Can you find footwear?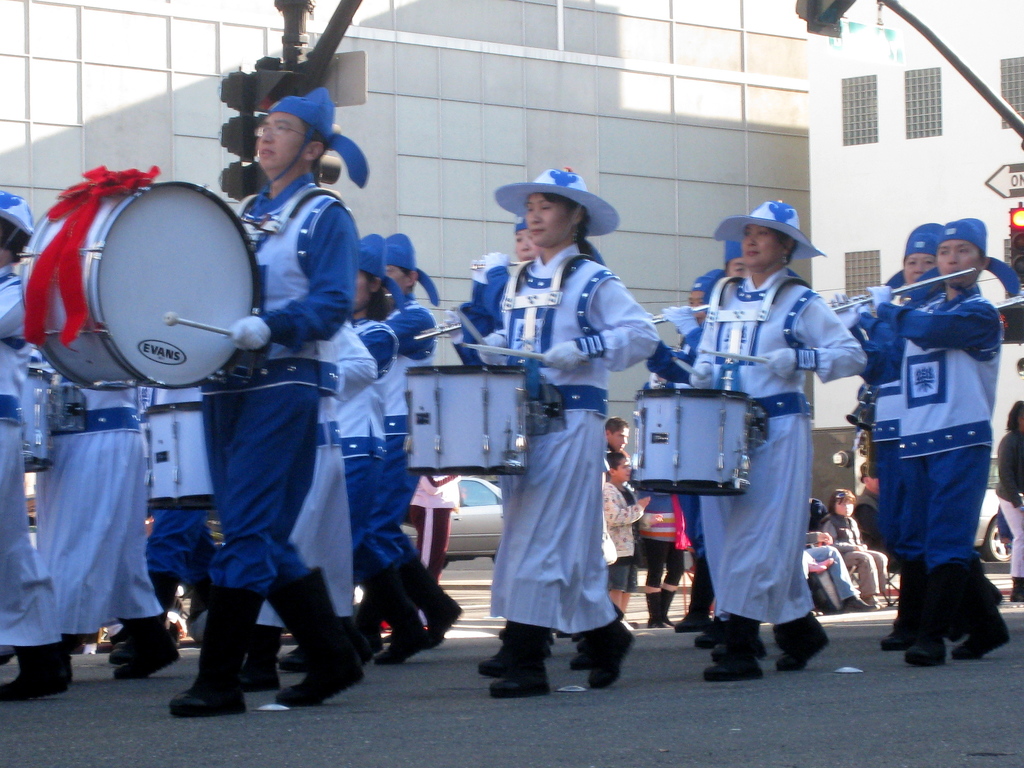
Yes, bounding box: (576,641,588,654).
